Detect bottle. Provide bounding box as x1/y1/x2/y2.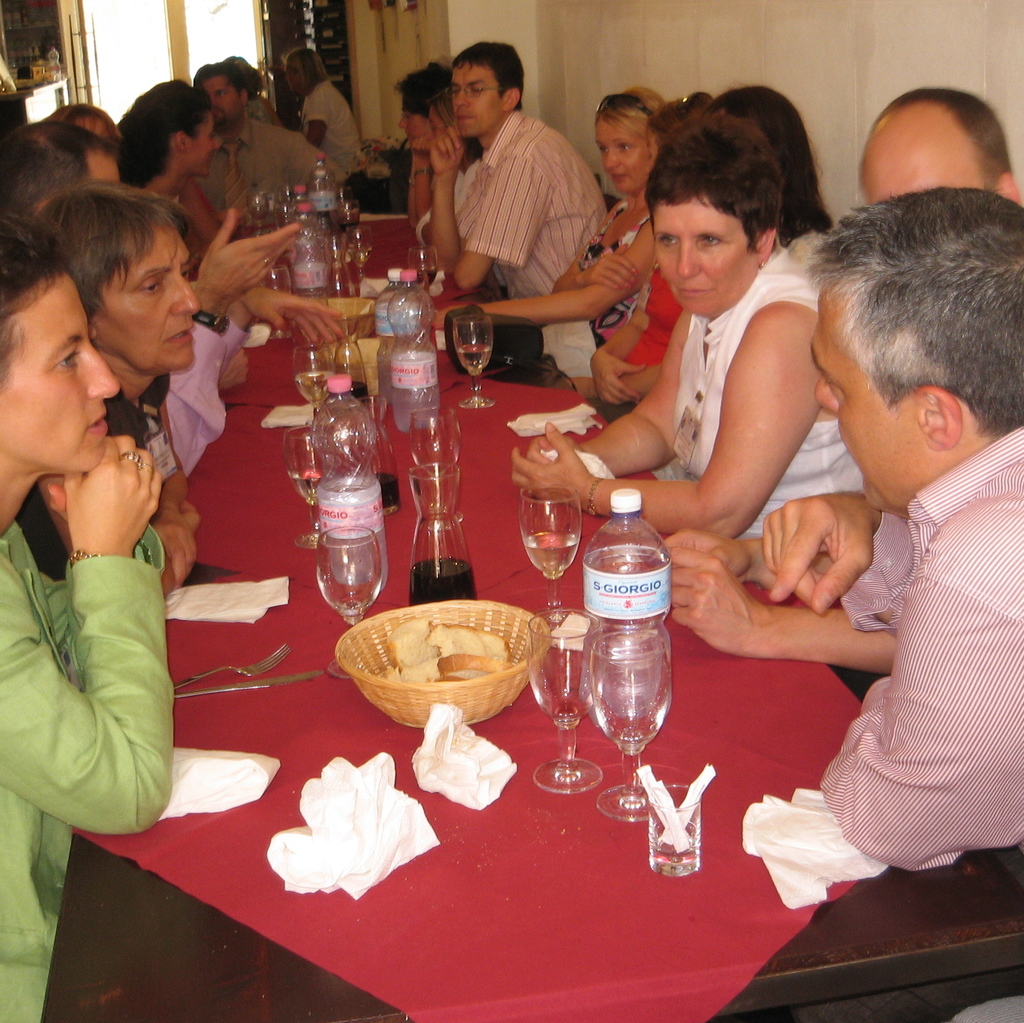
293/178/305/200.
